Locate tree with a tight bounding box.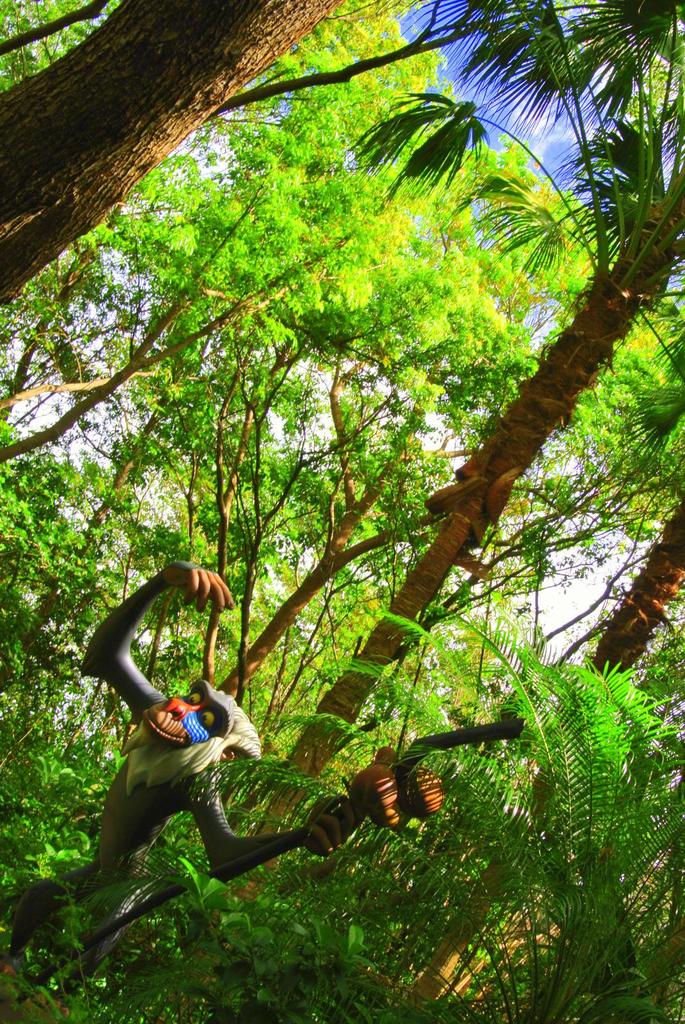
bbox=[396, 298, 684, 1008].
